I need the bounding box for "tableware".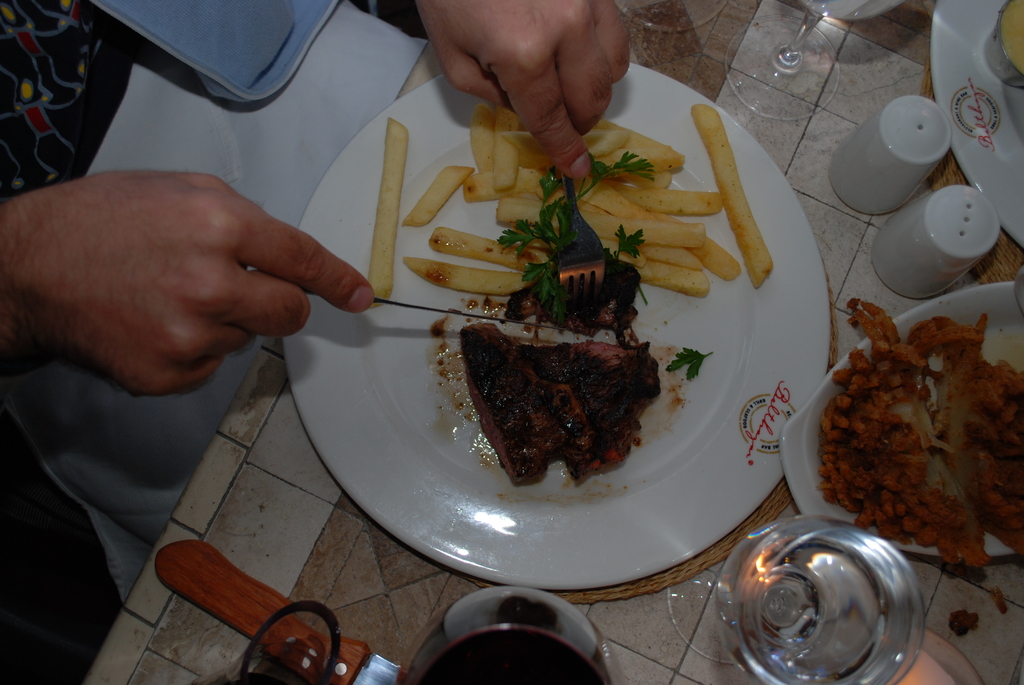
Here it is: 830,93,945,215.
